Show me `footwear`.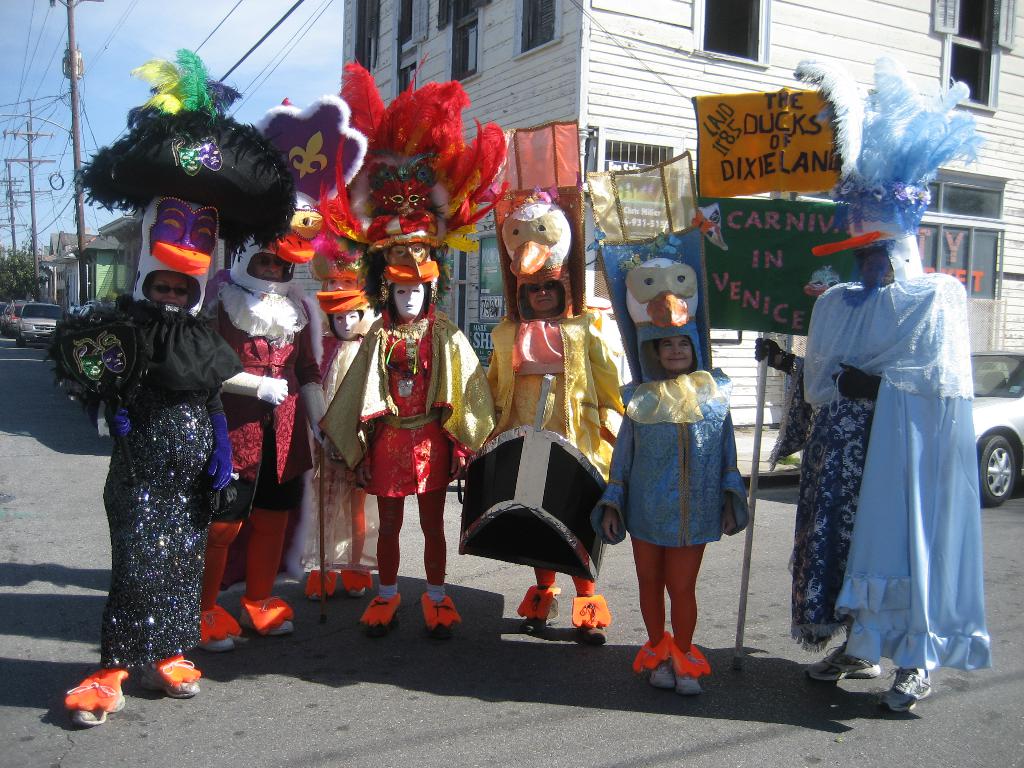
`footwear` is here: BBox(141, 656, 206, 697).
